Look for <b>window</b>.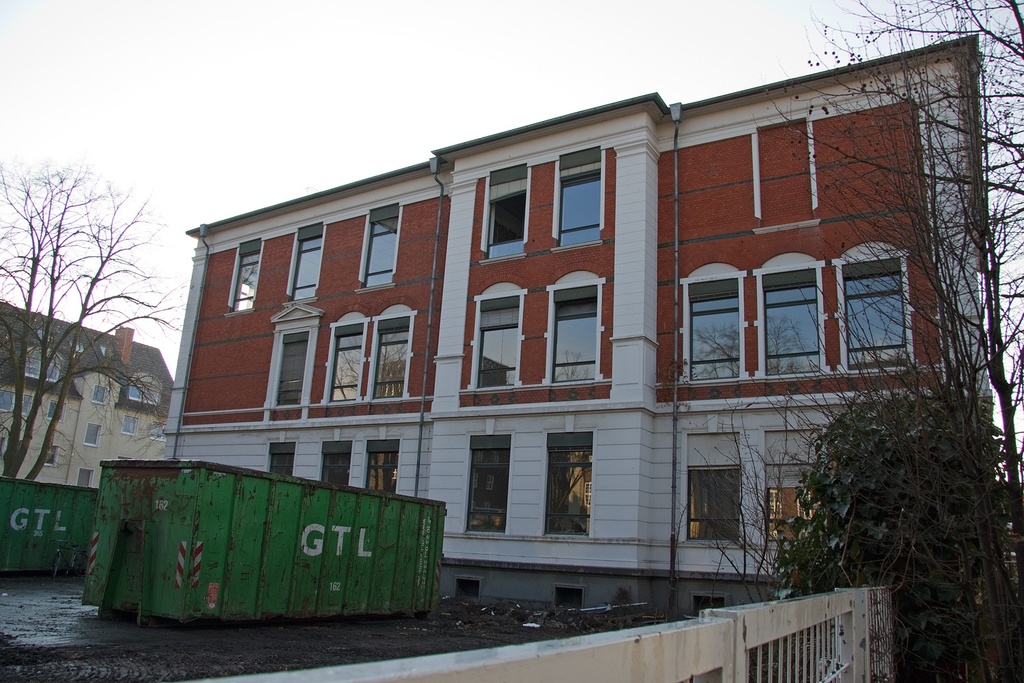
Found: (left=464, top=435, right=510, bottom=533).
